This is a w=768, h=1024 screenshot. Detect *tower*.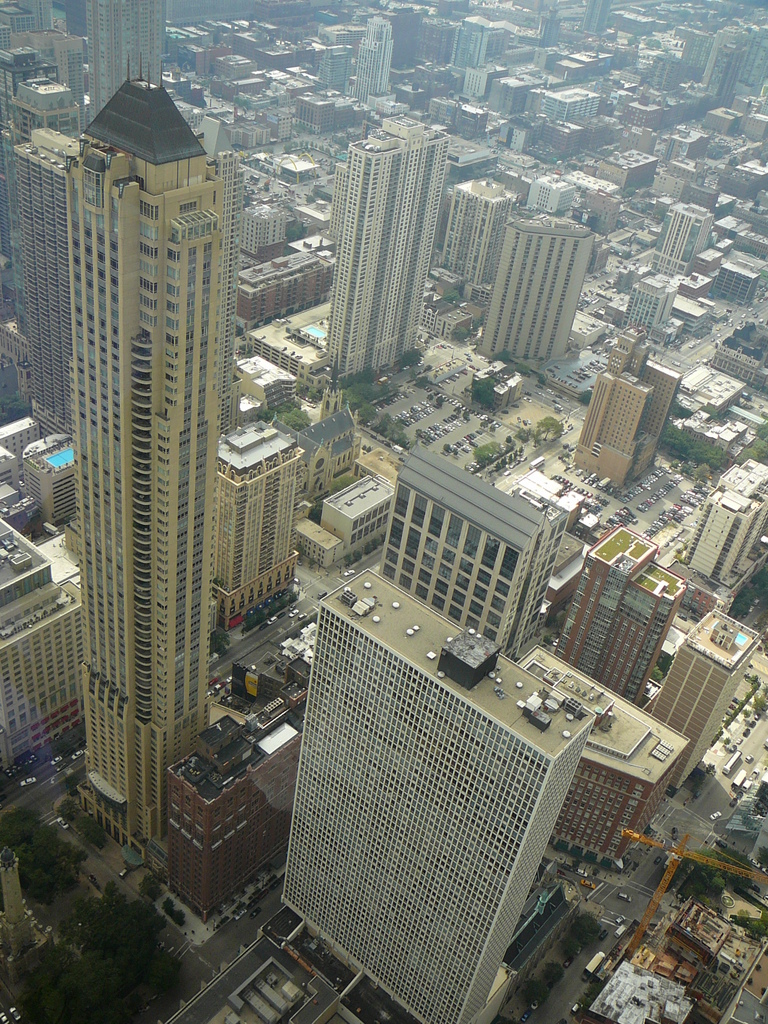
[x1=678, y1=458, x2=757, y2=593].
